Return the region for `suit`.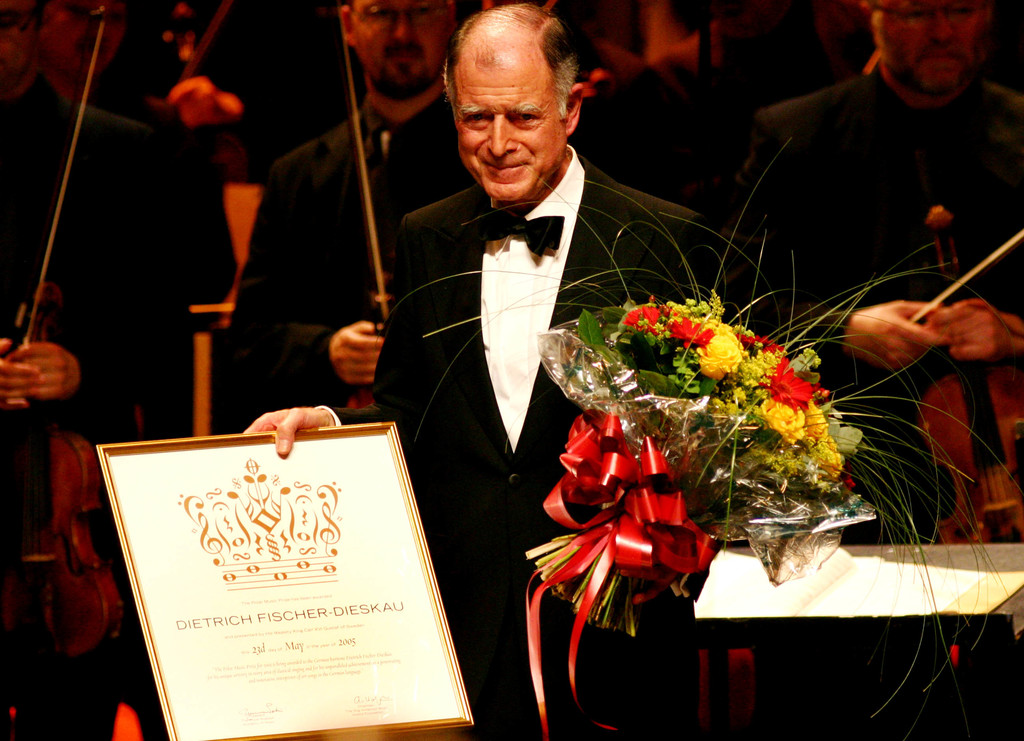
left=330, top=181, right=703, bottom=738.
